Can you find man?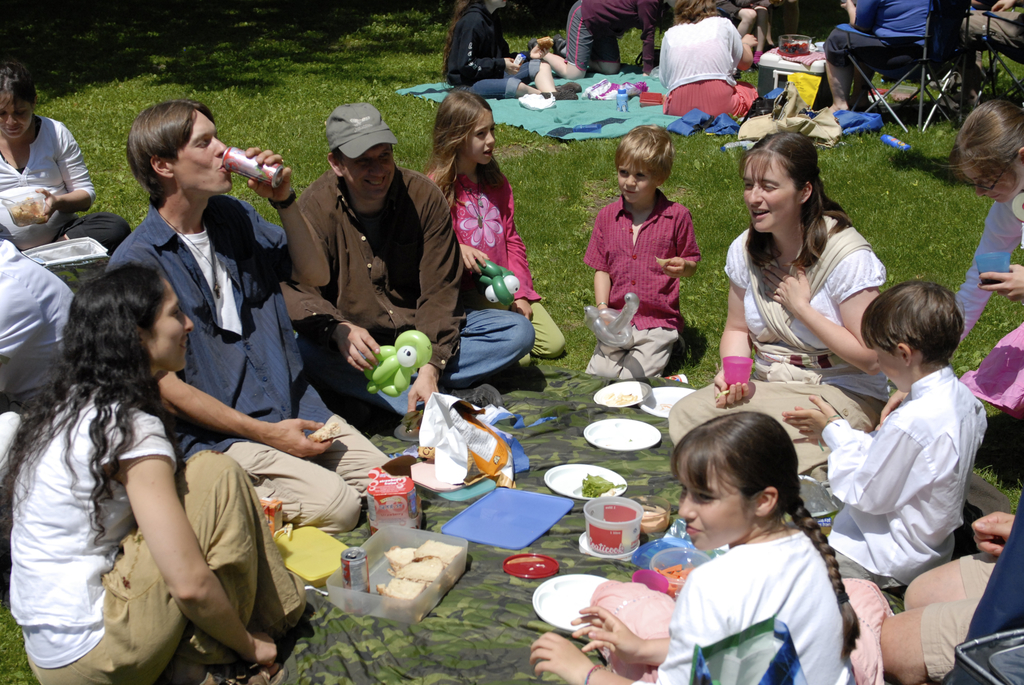
Yes, bounding box: [left=280, top=101, right=534, bottom=409].
